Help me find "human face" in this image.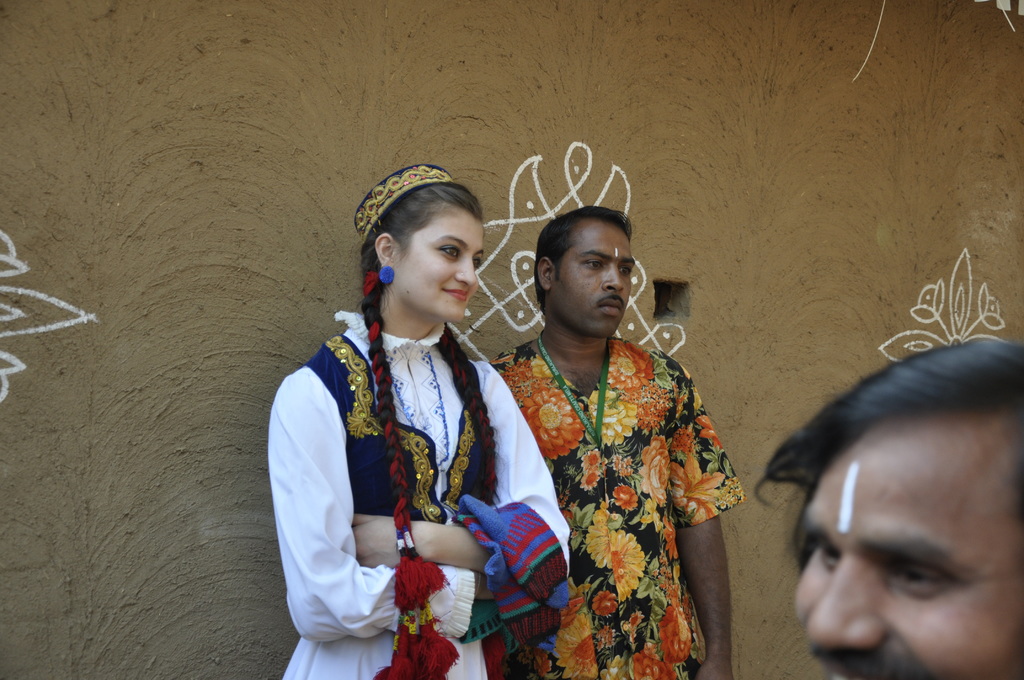
Found it: {"x1": 552, "y1": 222, "x2": 634, "y2": 340}.
